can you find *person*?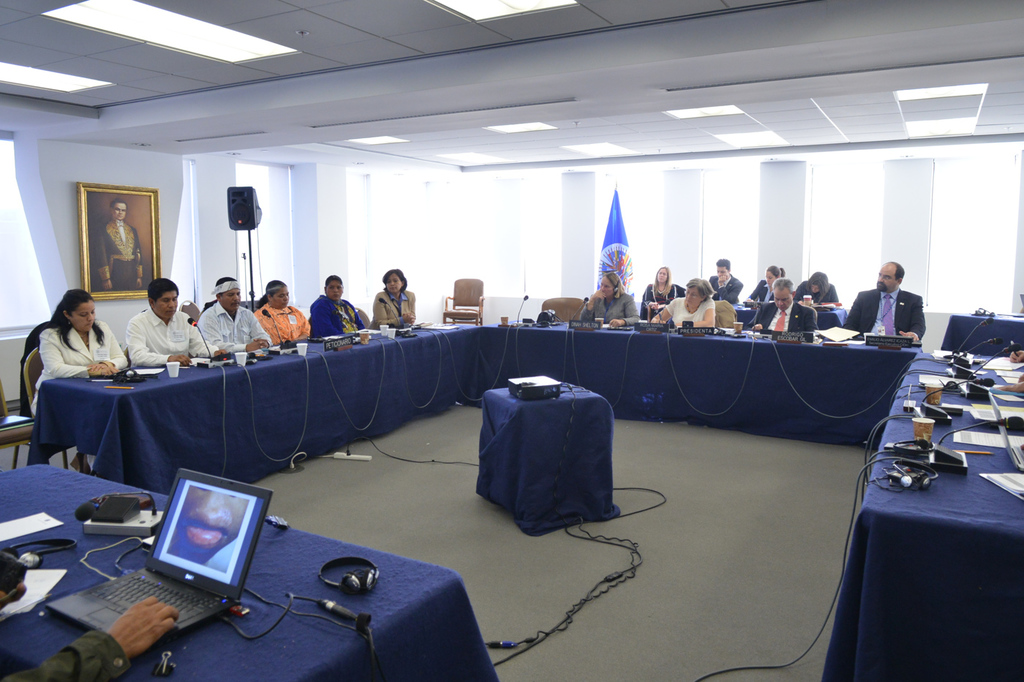
Yes, bounding box: (194, 278, 271, 347).
